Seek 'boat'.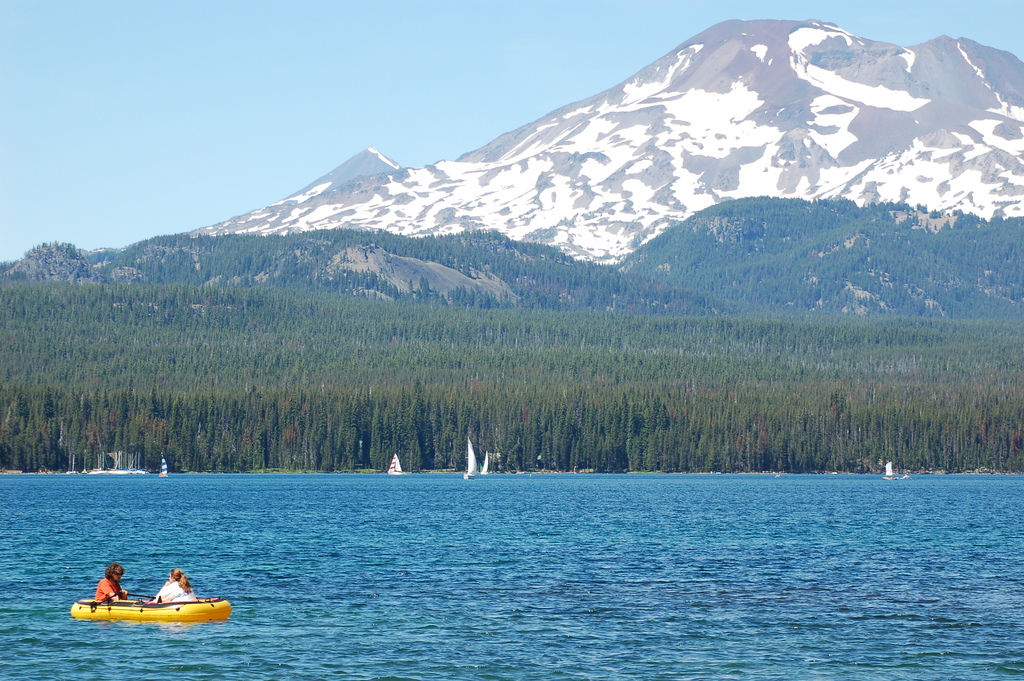
(x1=69, y1=598, x2=237, y2=625).
